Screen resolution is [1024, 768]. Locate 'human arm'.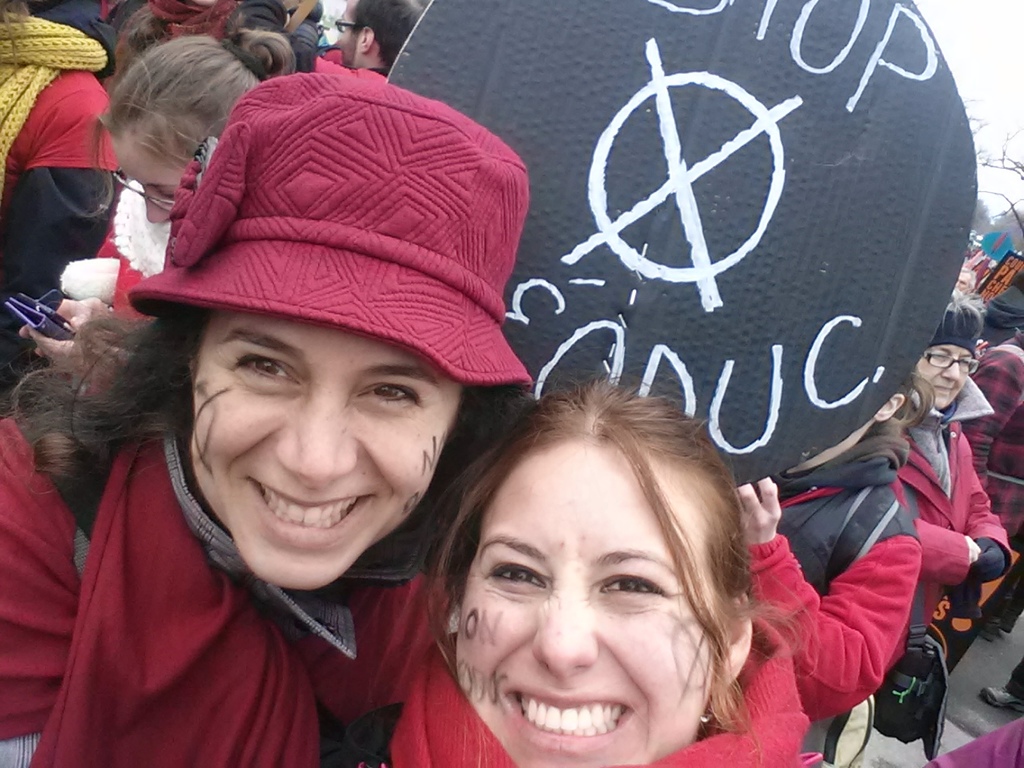
l=913, t=517, r=983, b=587.
